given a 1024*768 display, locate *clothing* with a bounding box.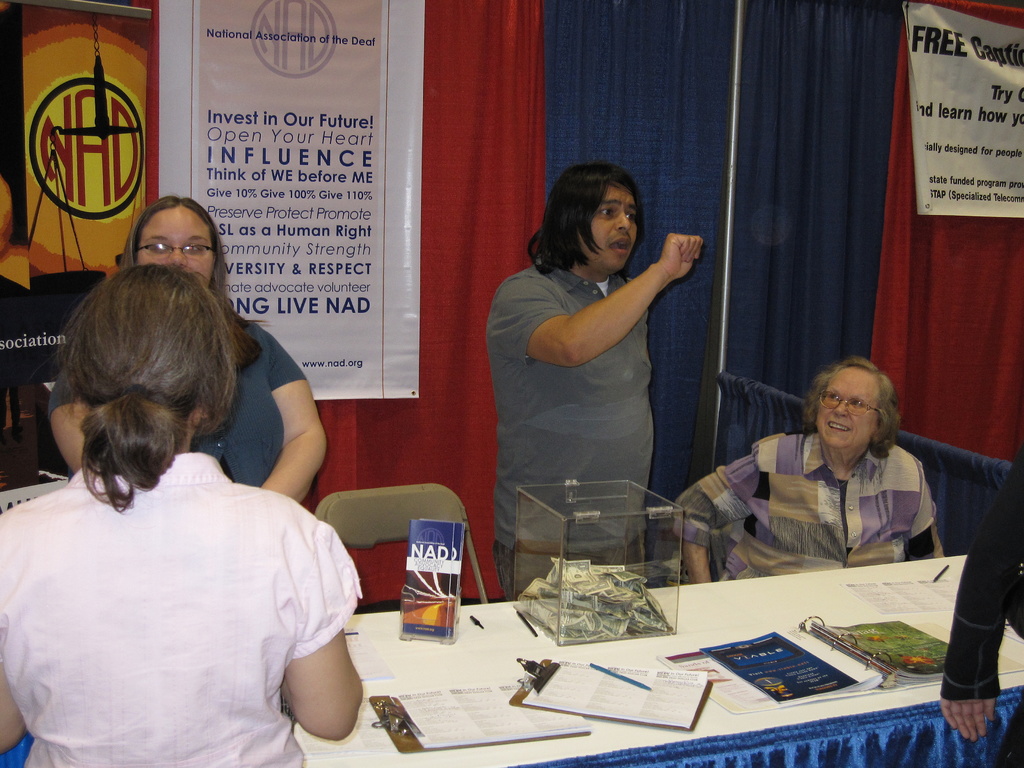
Located: {"x1": 45, "y1": 320, "x2": 313, "y2": 495}.
